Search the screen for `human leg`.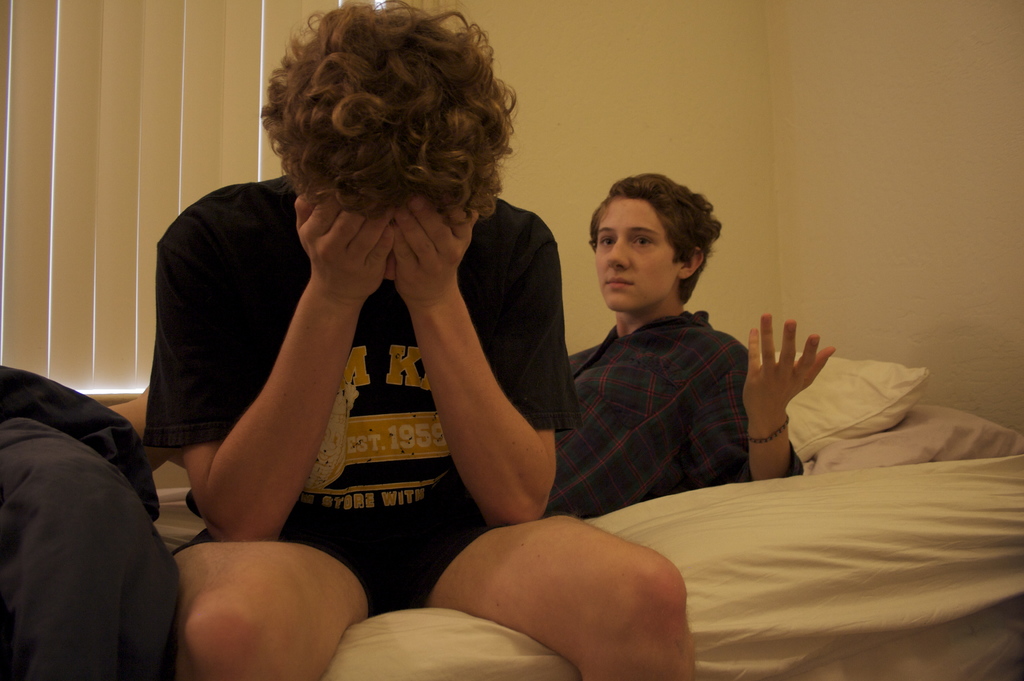
Found at bbox=(104, 382, 194, 517).
